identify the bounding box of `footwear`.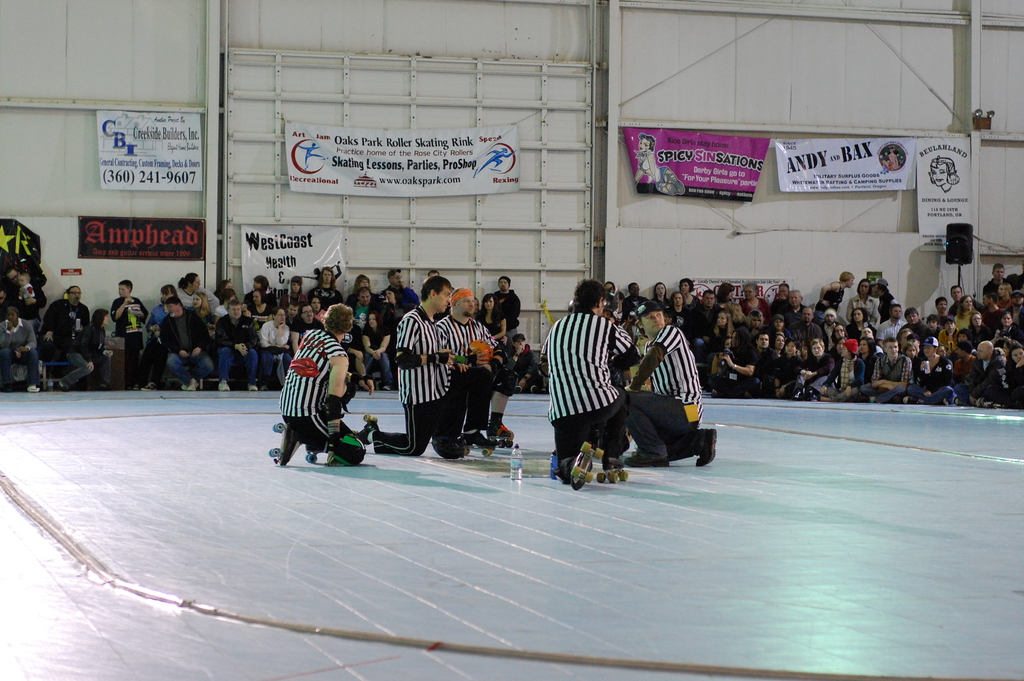
{"left": 30, "top": 381, "right": 45, "bottom": 388}.
